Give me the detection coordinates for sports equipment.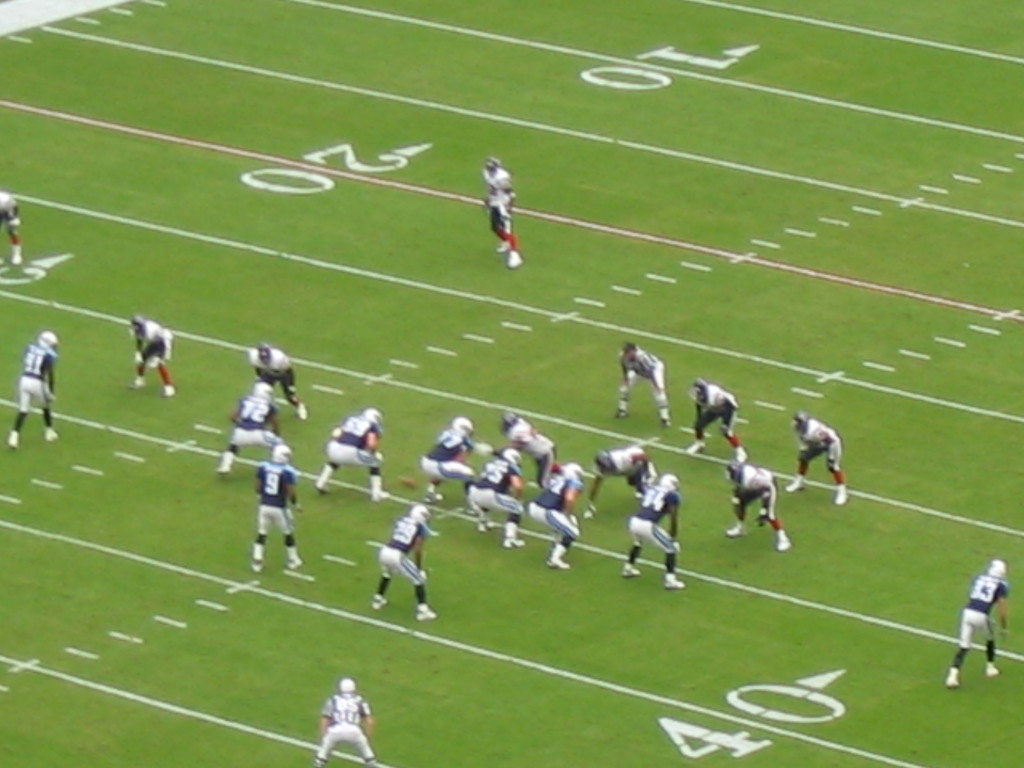
left=362, top=405, right=384, bottom=428.
